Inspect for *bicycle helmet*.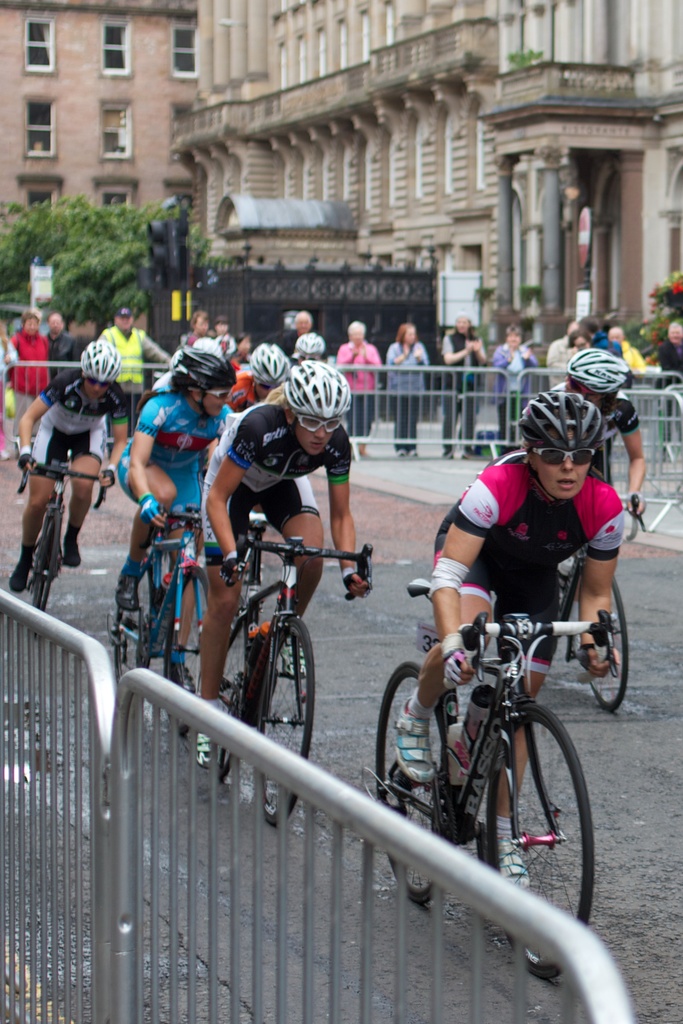
Inspection: [left=249, top=348, right=284, bottom=391].
